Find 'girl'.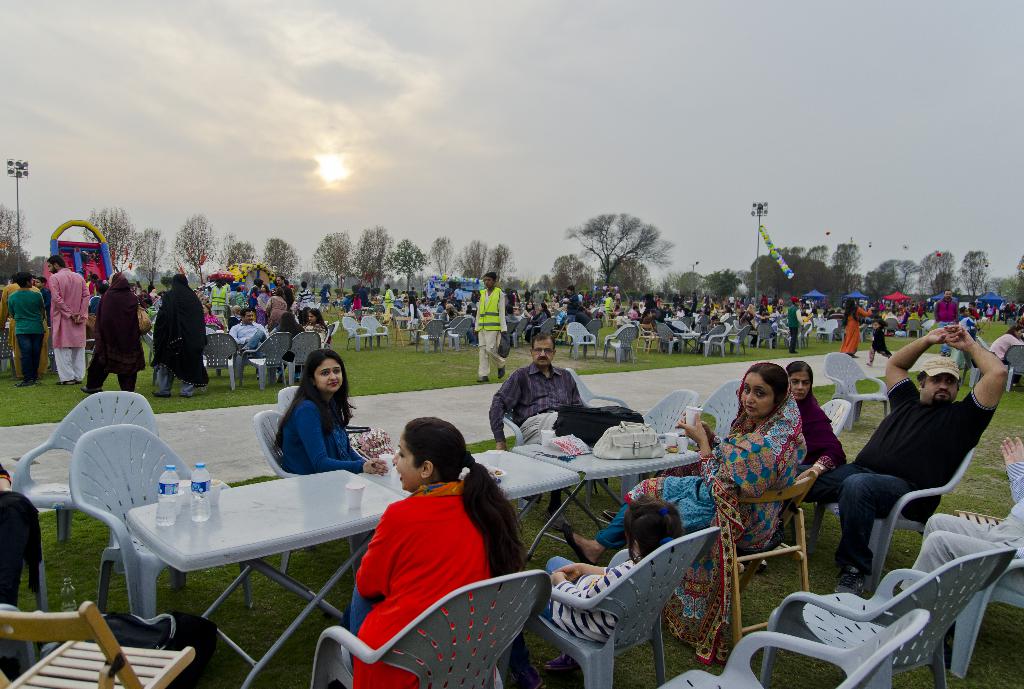
bbox=(529, 497, 685, 670).
